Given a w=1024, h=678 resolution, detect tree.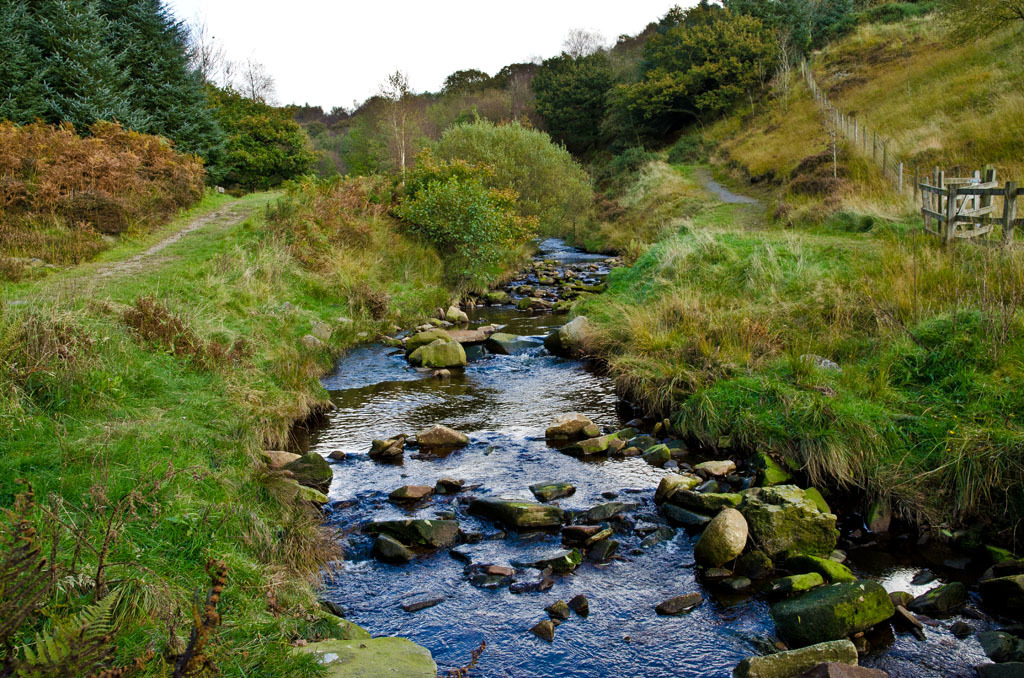
bbox=(507, 58, 543, 78).
